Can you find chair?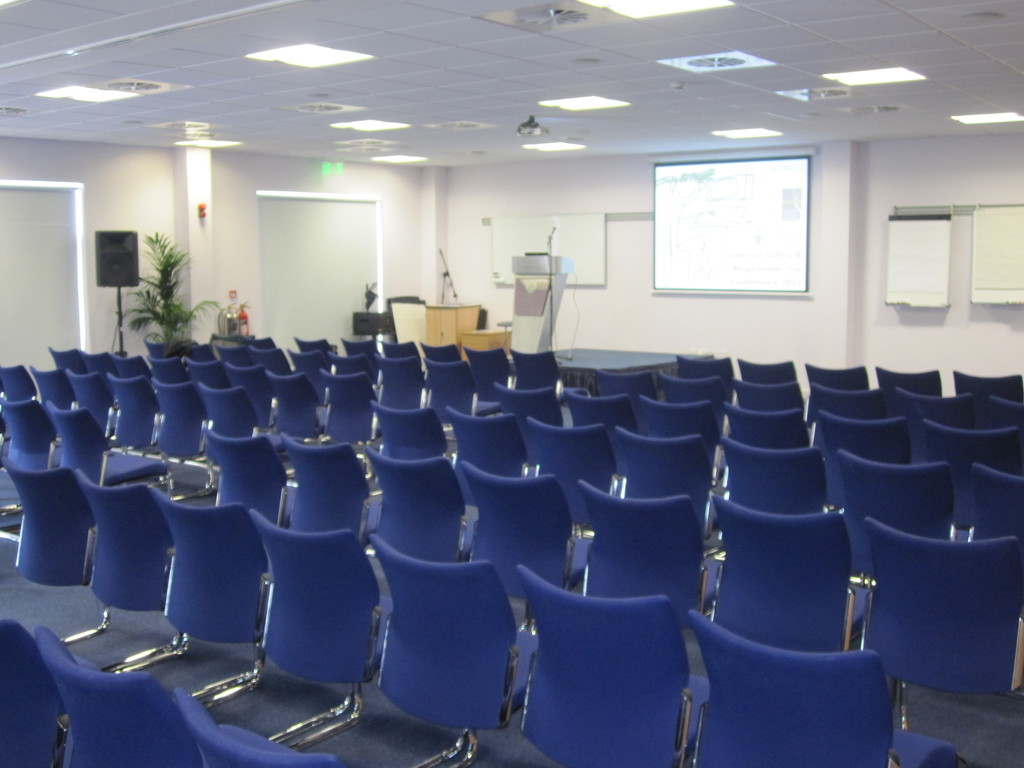
Yes, bounding box: bbox(218, 349, 250, 367).
